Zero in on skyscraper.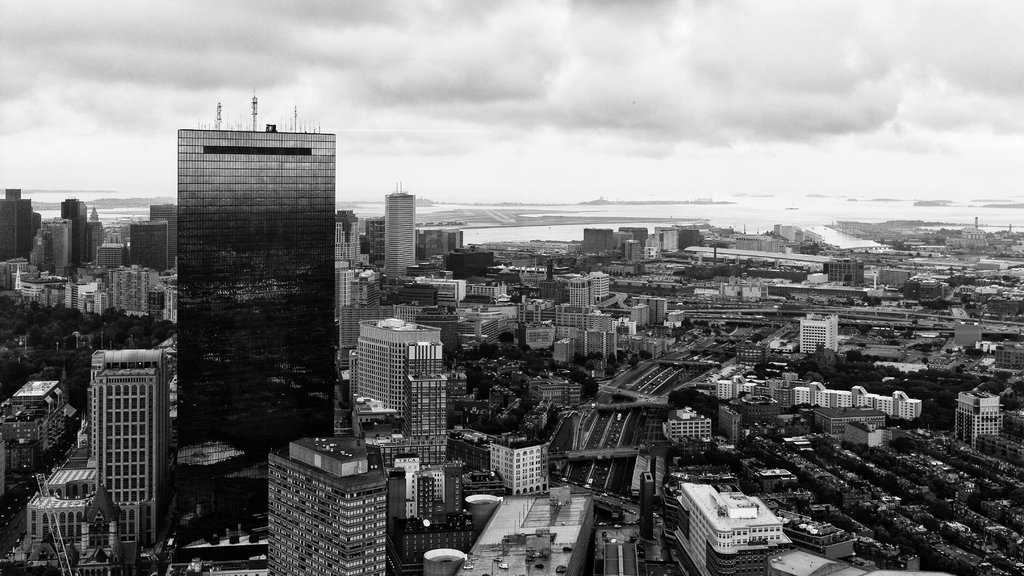
Zeroed in: 664/393/713/449.
